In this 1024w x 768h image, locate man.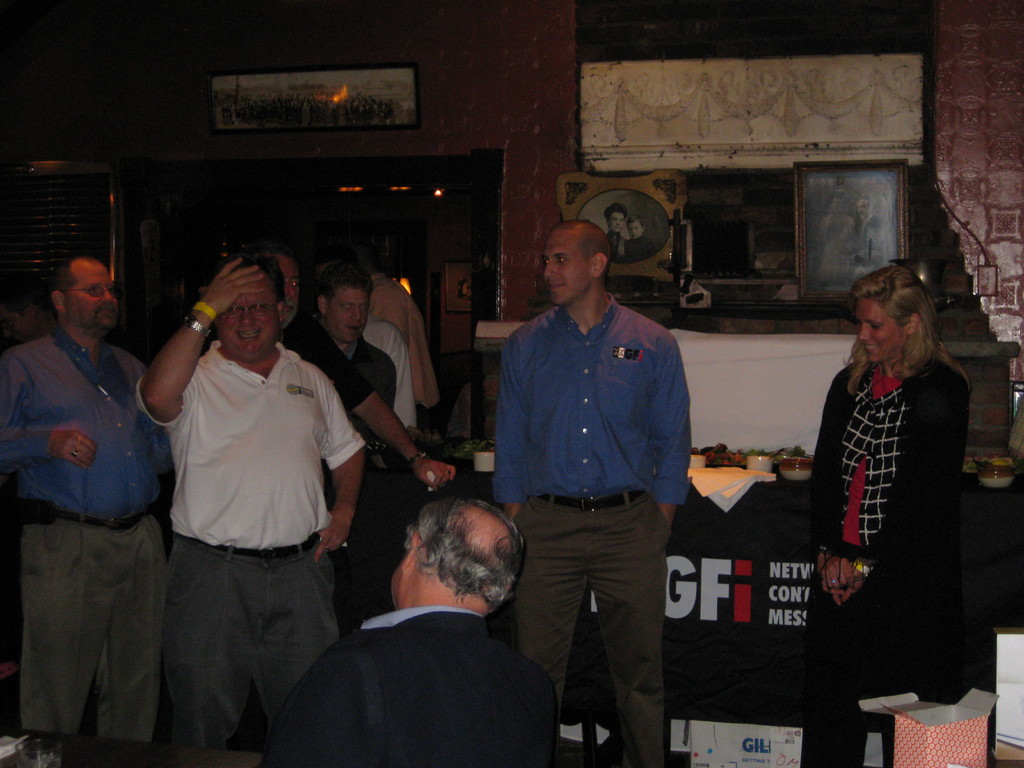
Bounding box: 861:193:893:252.
